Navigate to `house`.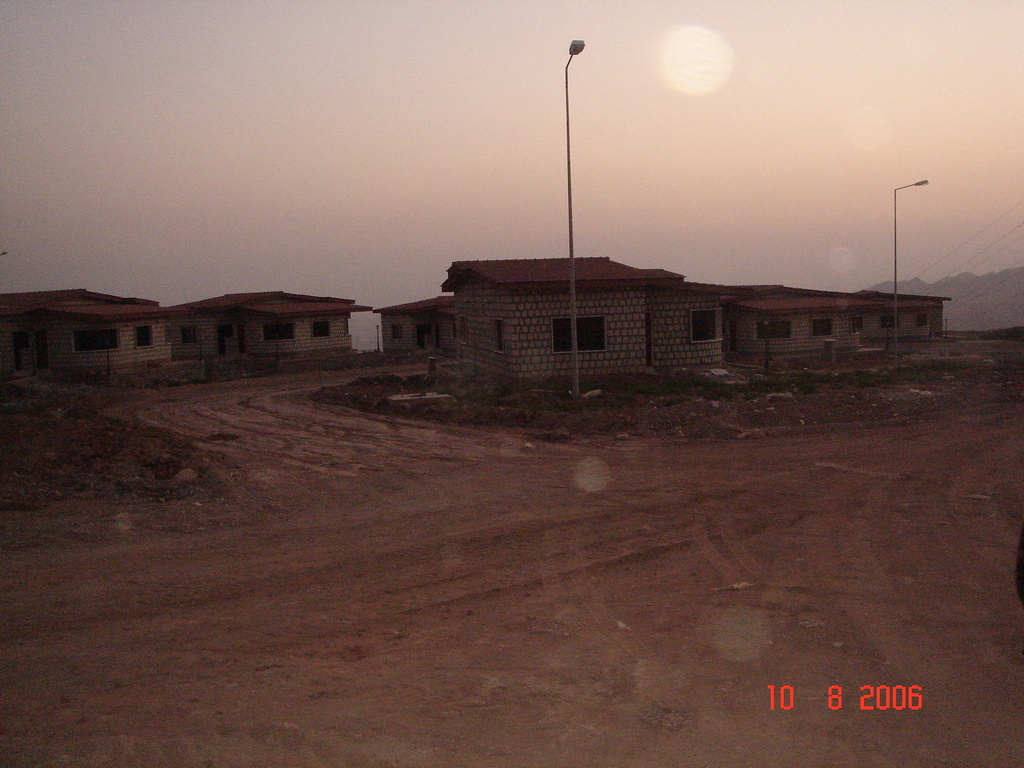
Navigation target: l=157, t=289, r=371, b=358.
